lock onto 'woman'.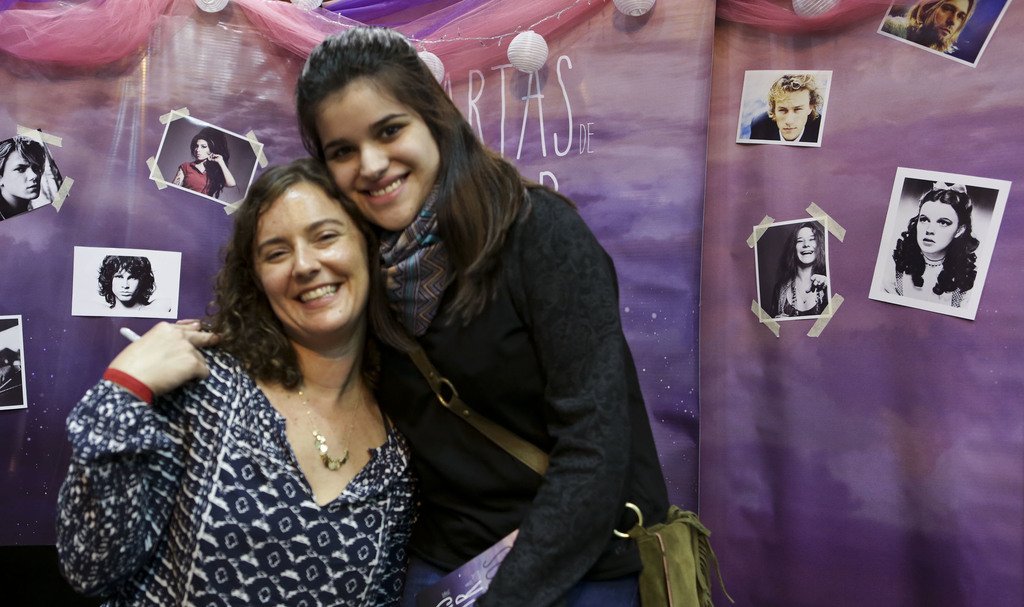
Locked: <bbox>294, 26, 668, 606</bbox>.
